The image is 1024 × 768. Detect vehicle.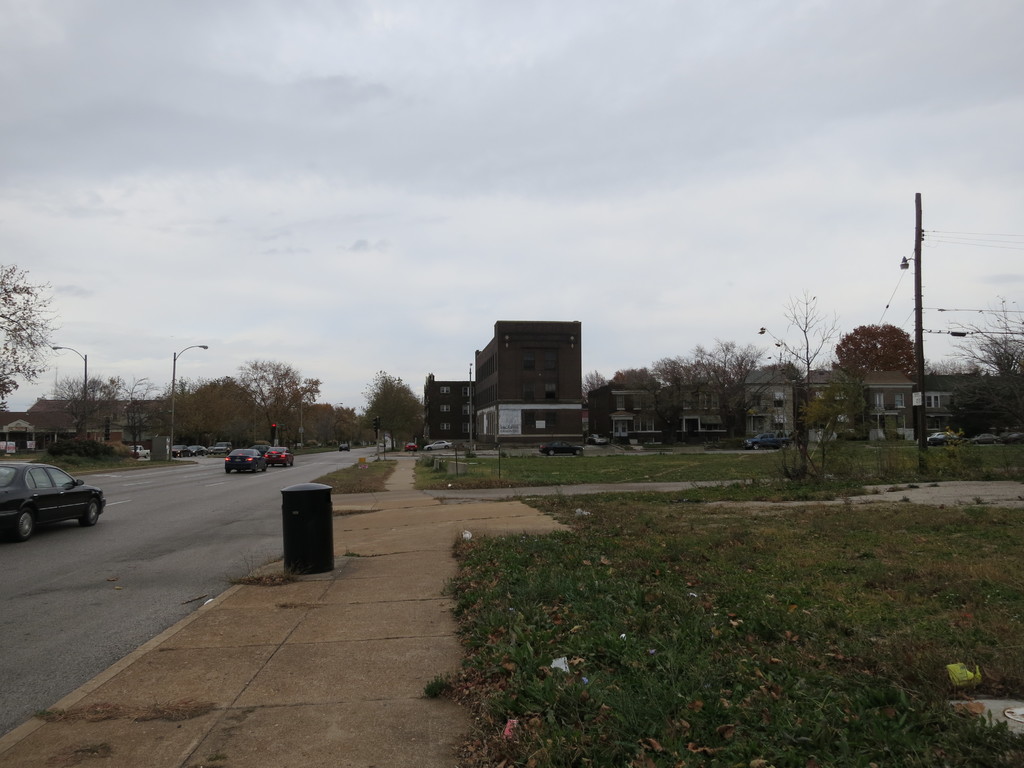
Detection: <region>339, 438, 353, 452</region>.
